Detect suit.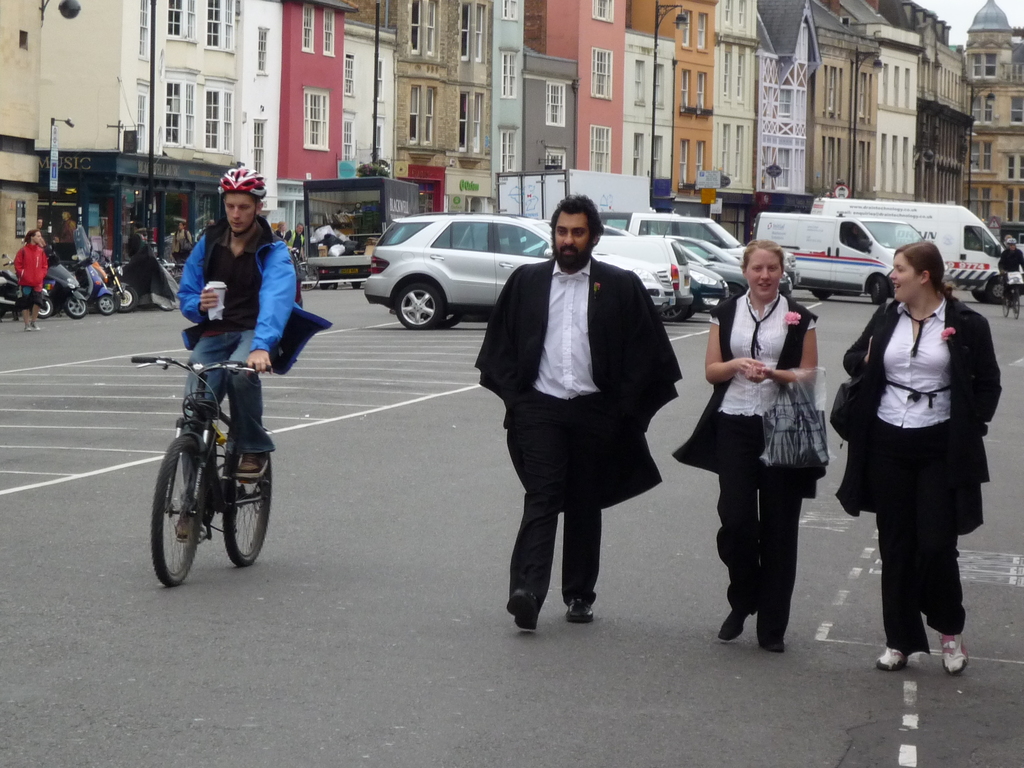
Detected at 487/198/680/625.
